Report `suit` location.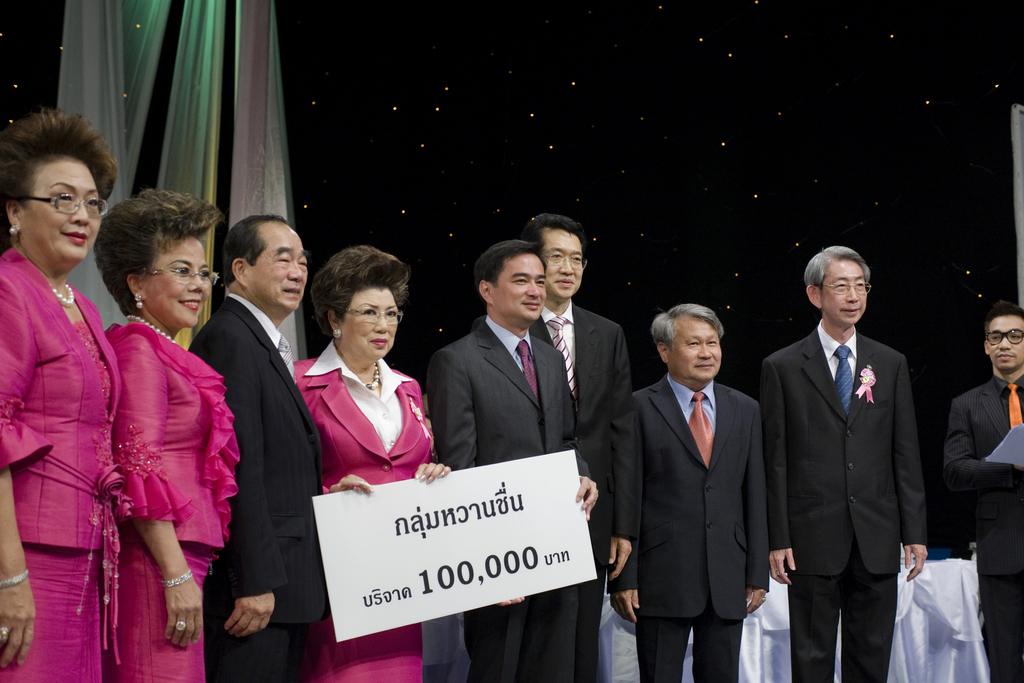
Report: bbox(530, 302, 643, 682).
